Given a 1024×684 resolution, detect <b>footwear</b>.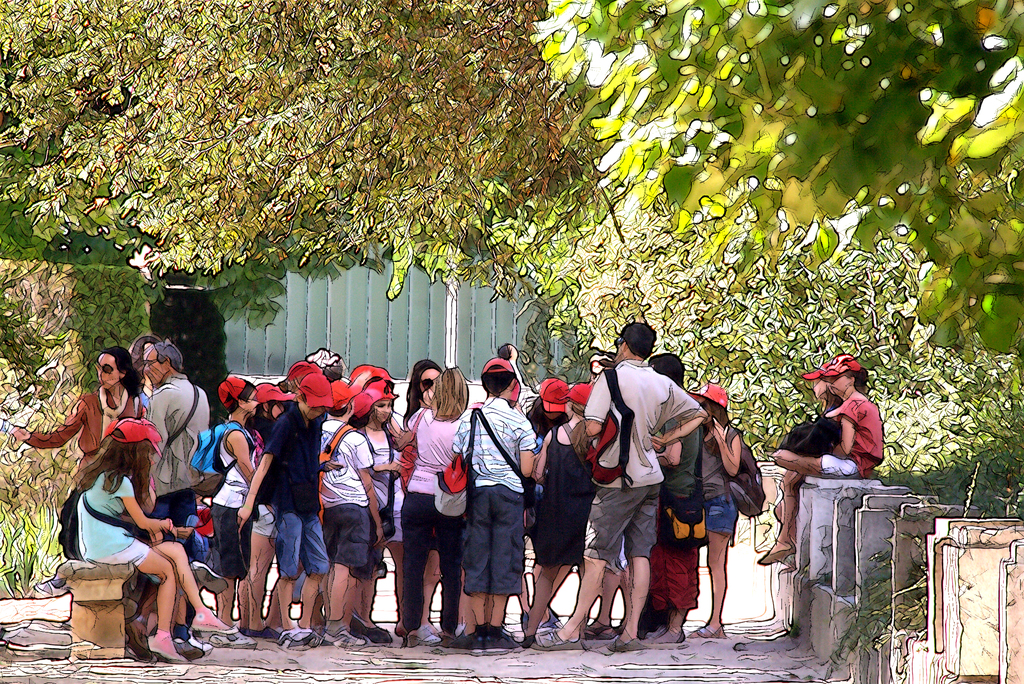
x1=349 y1=617 x2=391 y2=642.
